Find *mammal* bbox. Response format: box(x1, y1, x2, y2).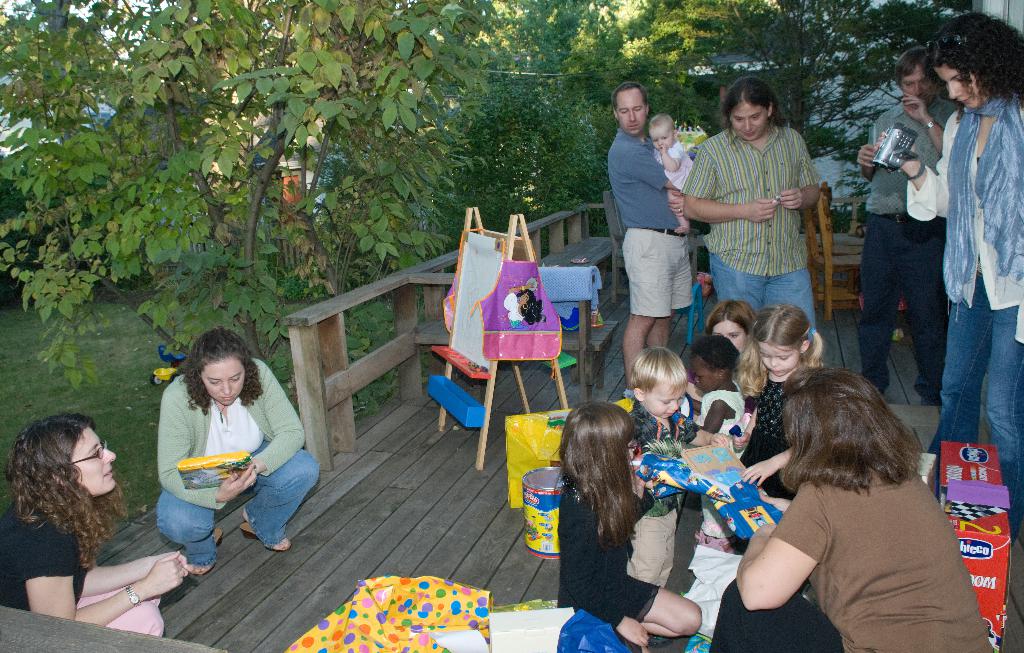
box(706, 352, 984, 632).
